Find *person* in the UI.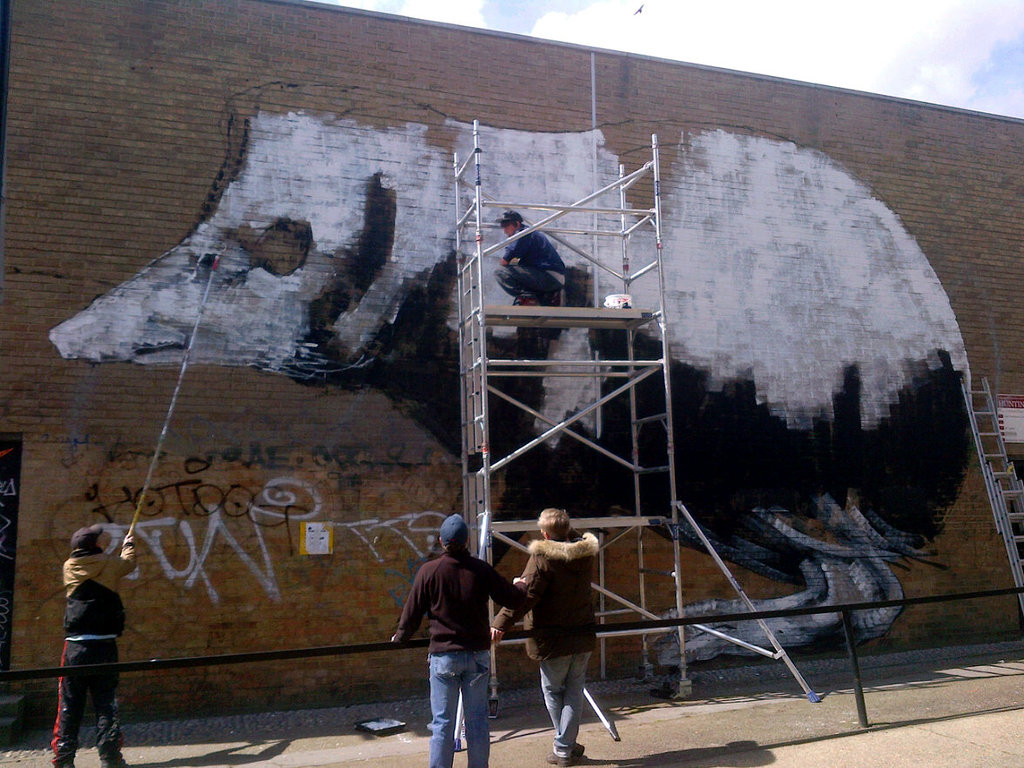
UI element at crop(487, 509, 603, 763).
